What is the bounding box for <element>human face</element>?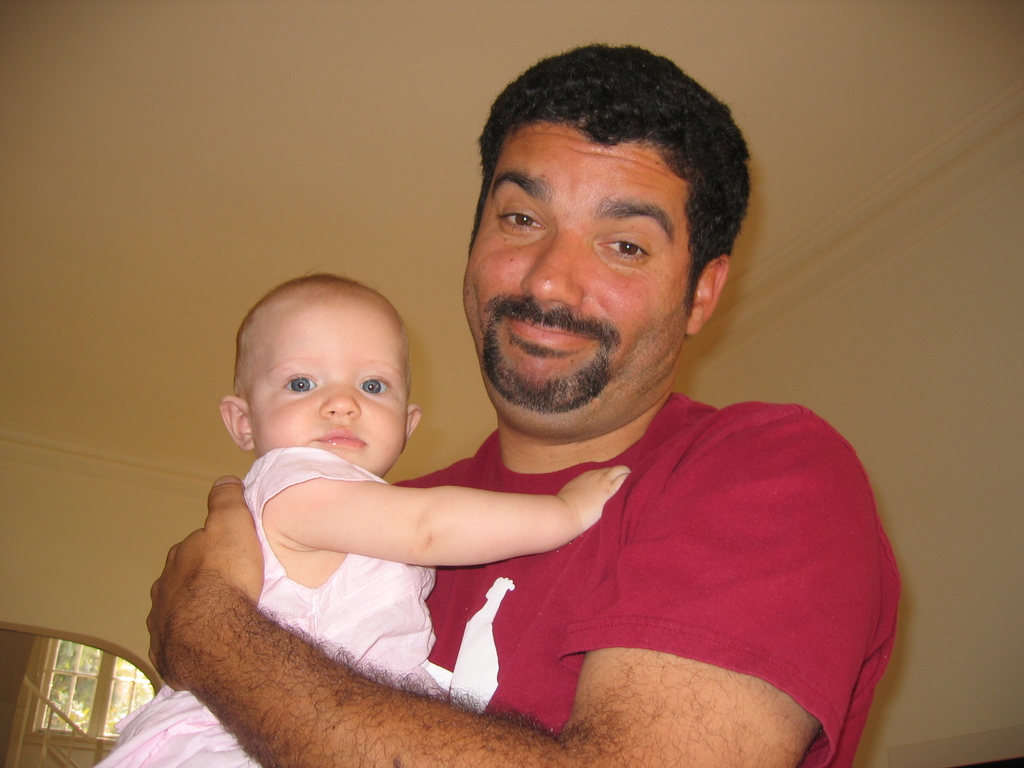
255, 301, 404, 477.
